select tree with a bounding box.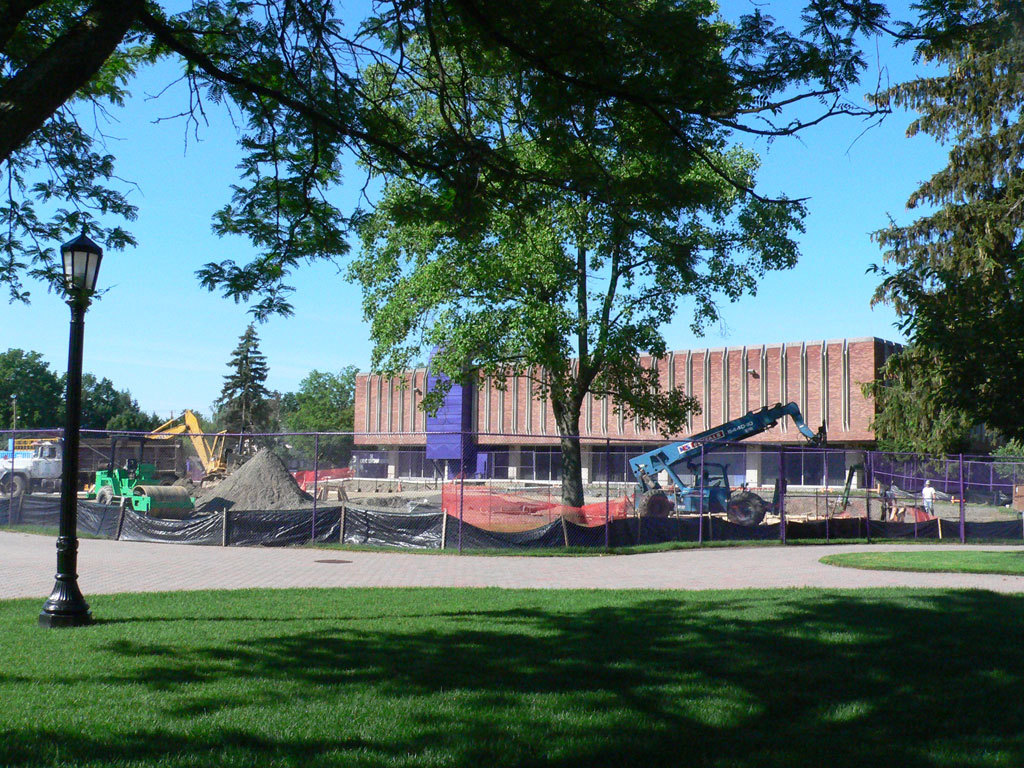
bbox=(48, 360, 162, 427).
